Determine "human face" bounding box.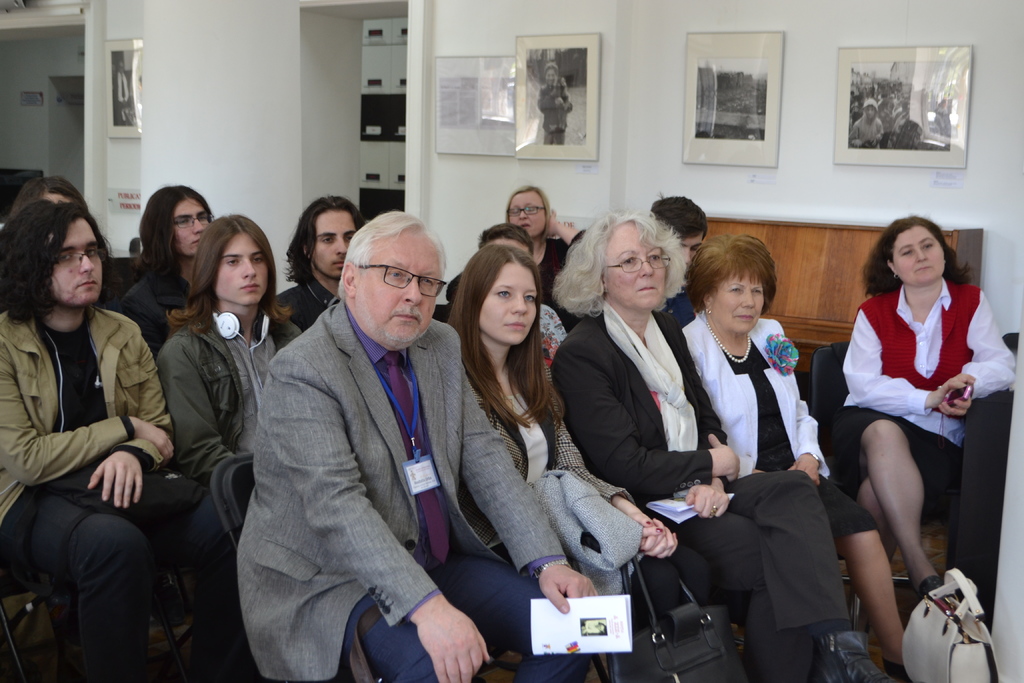
Determined: <box>704,273,771,331</box>.
